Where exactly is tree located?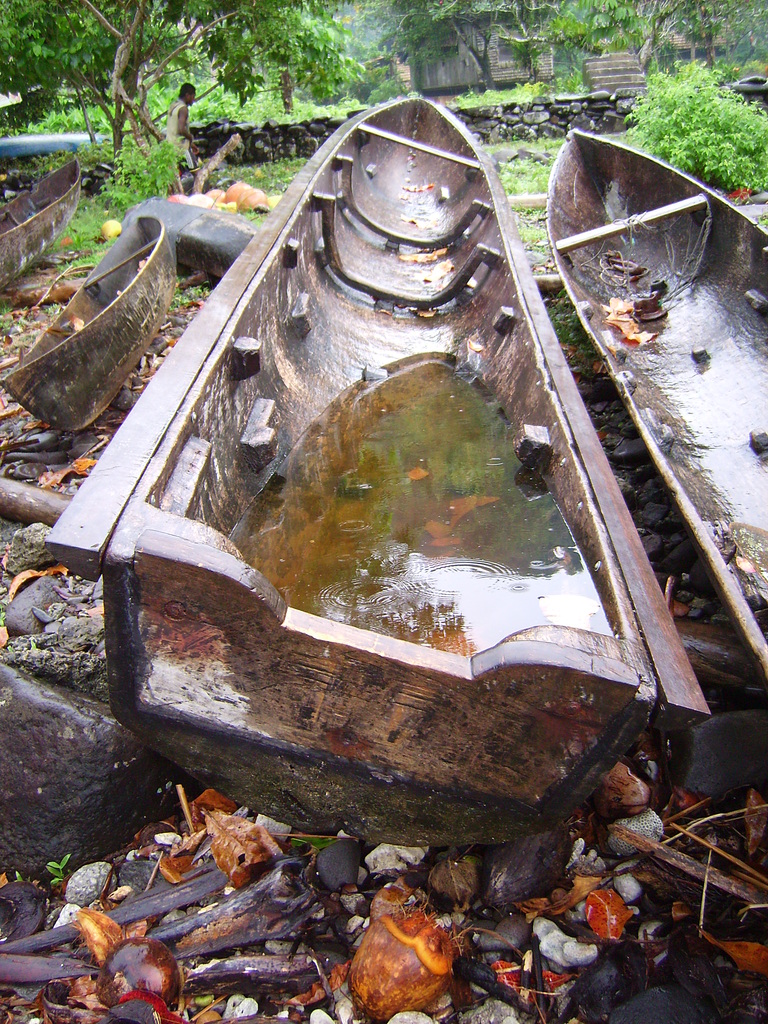
Its bounding box is Rect(658, 0, 767, 68).
